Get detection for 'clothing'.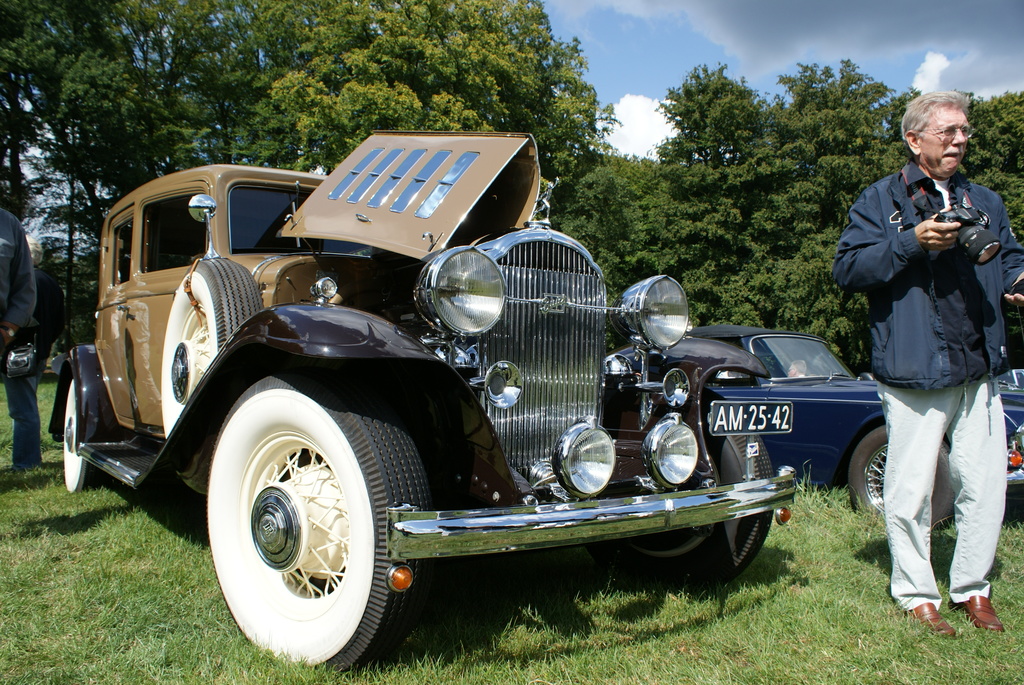
Detection: {"left": 0, "top": 208, "right": 35, "bottom": 458}.
